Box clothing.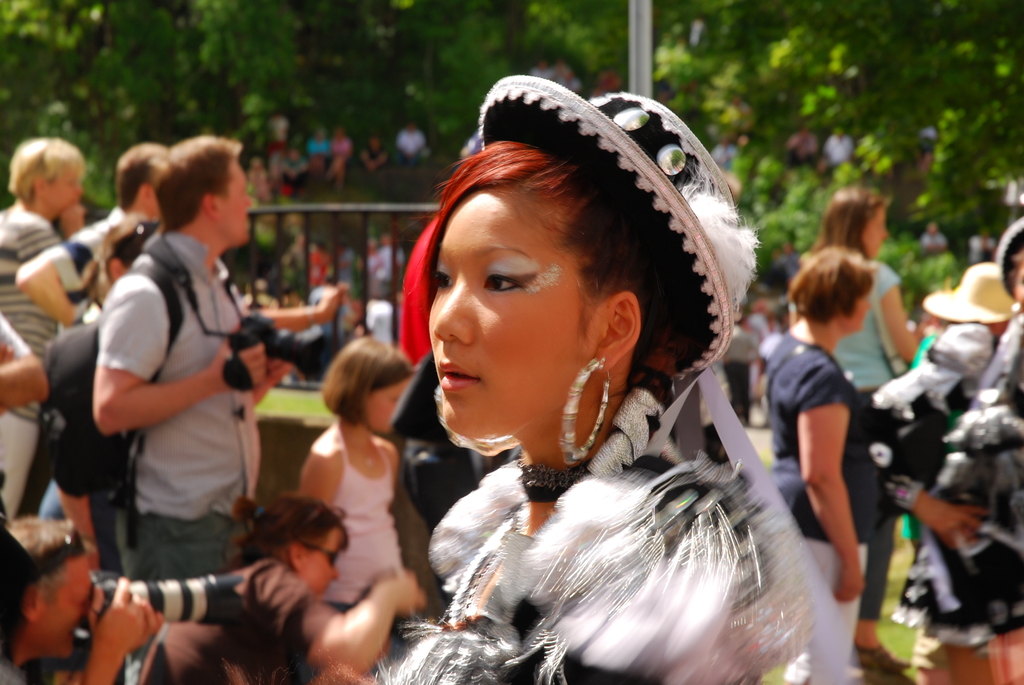
select_region(877, 324, 1000, 524).
